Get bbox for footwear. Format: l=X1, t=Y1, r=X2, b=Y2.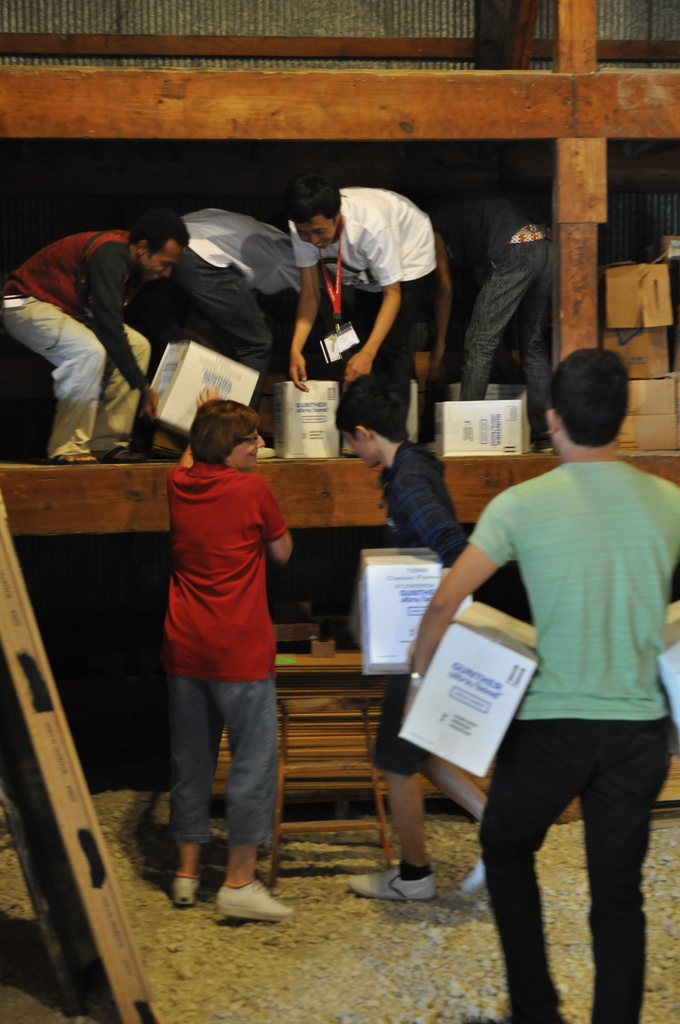
l=455, t=852, r=502, b=891.
